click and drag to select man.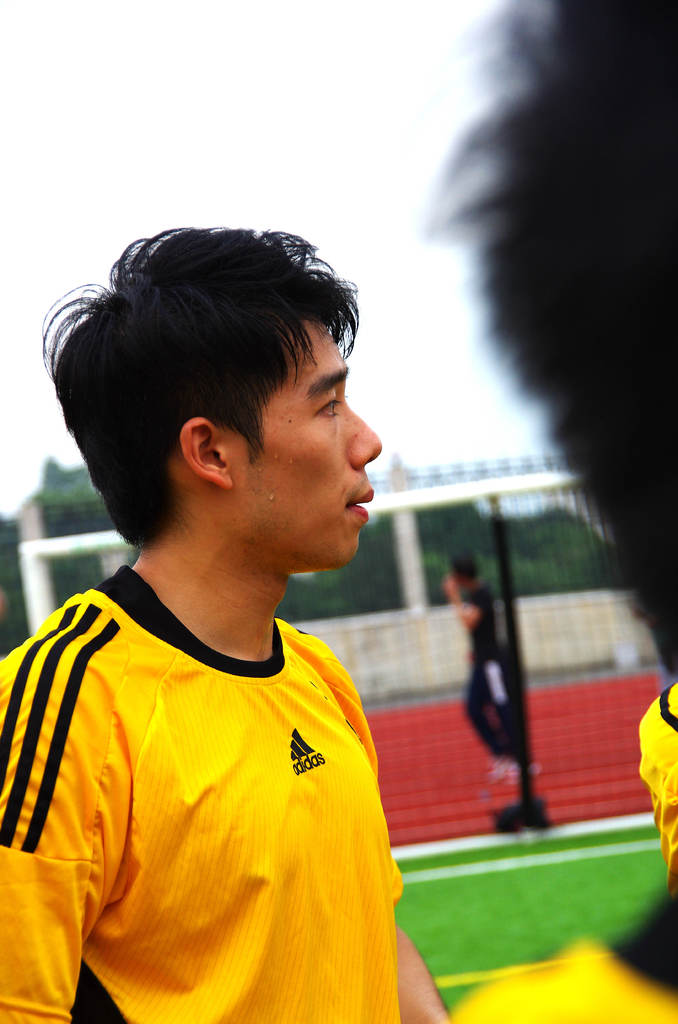
Selection: (left=0, top=240, right=453, bottom=1018).
